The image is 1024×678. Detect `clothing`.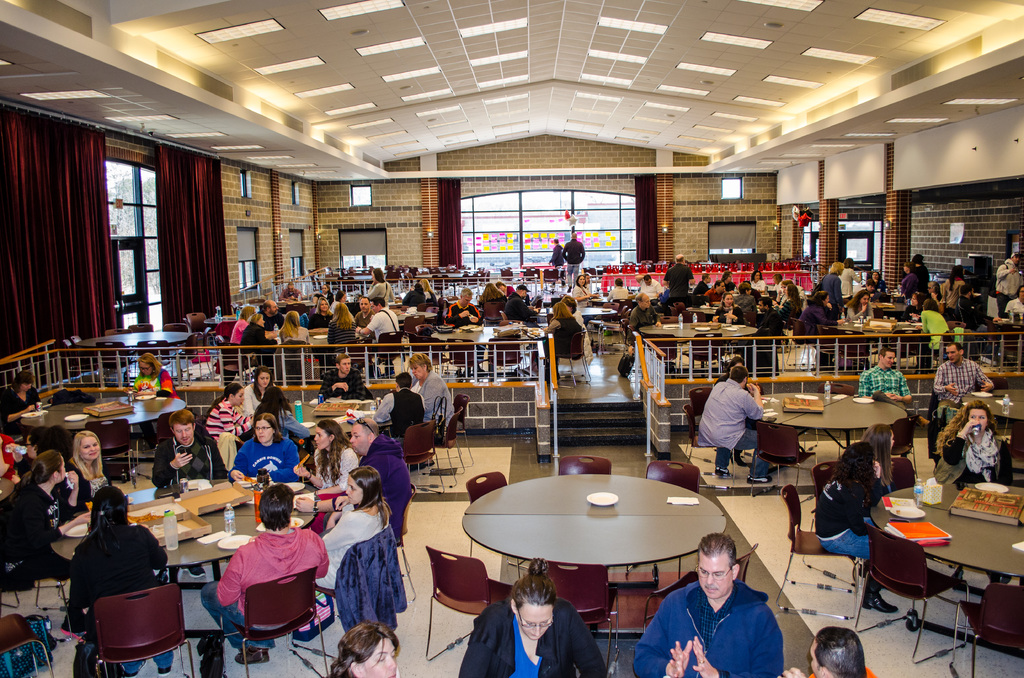
Detection: 310/505/381/590.
